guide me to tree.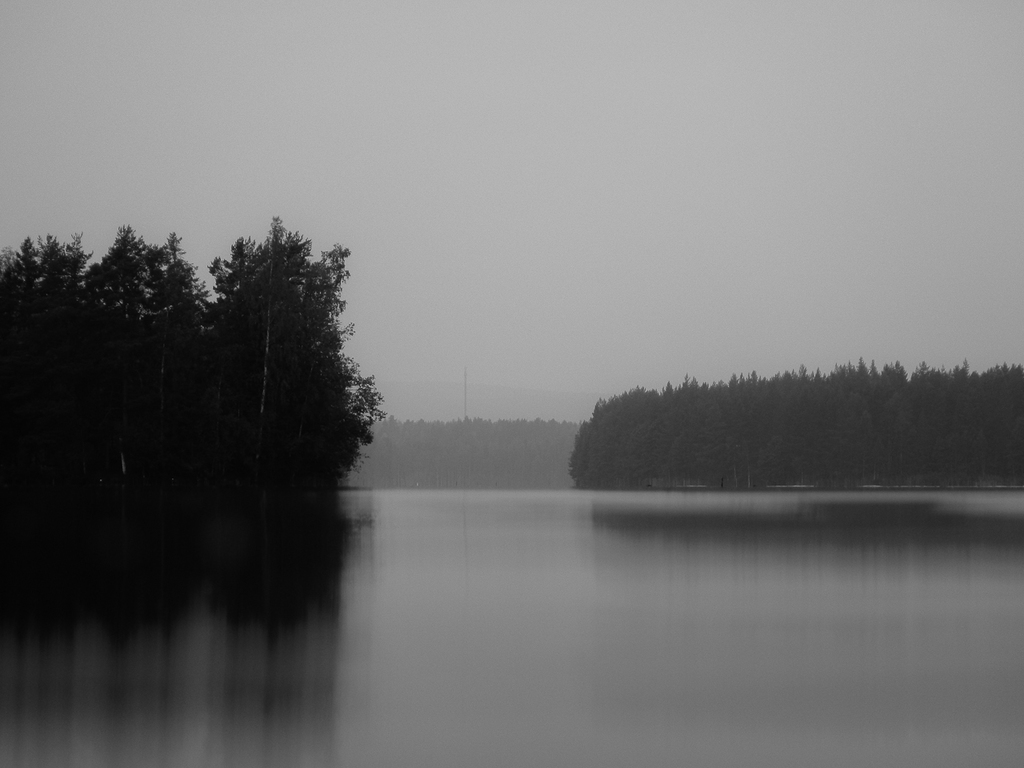
Guidance: {"left": 0, "top": 223, "right": 214, "bottom": 479}.
